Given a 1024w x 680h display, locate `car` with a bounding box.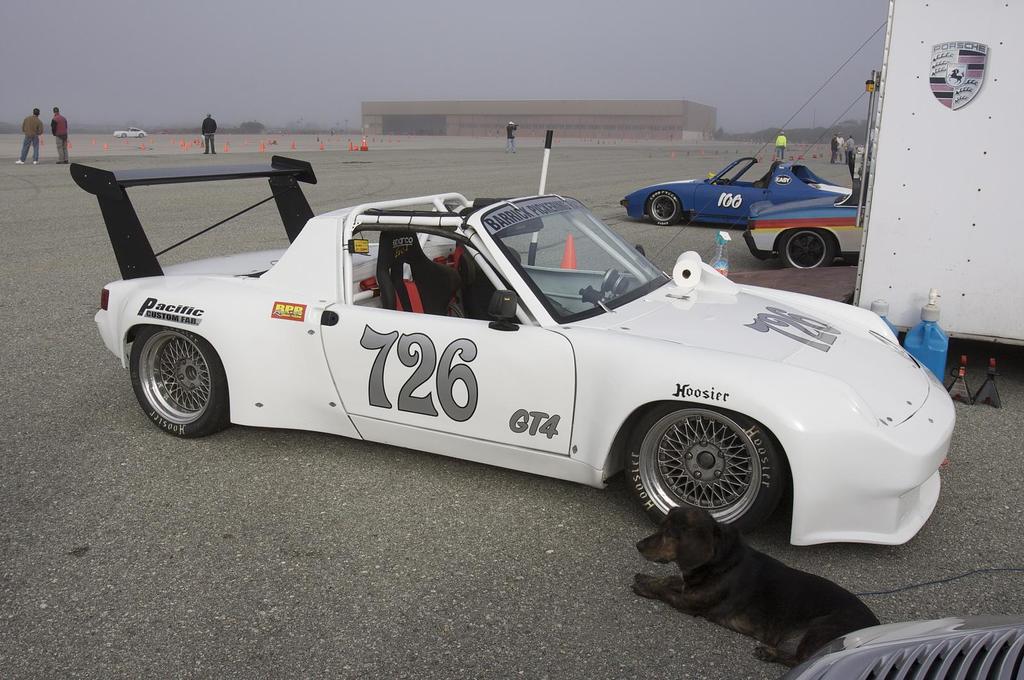
Located: box=[118, 180, 949, 551].
